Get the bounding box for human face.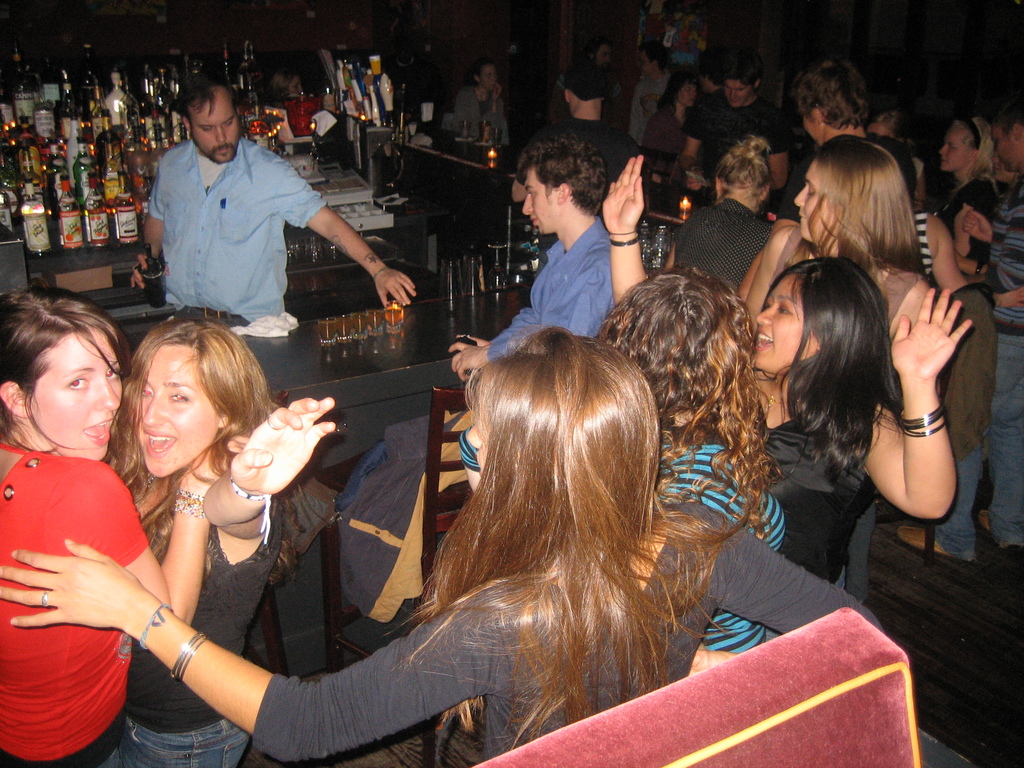
x1=522, y1=172, x2=559, y2=237.
